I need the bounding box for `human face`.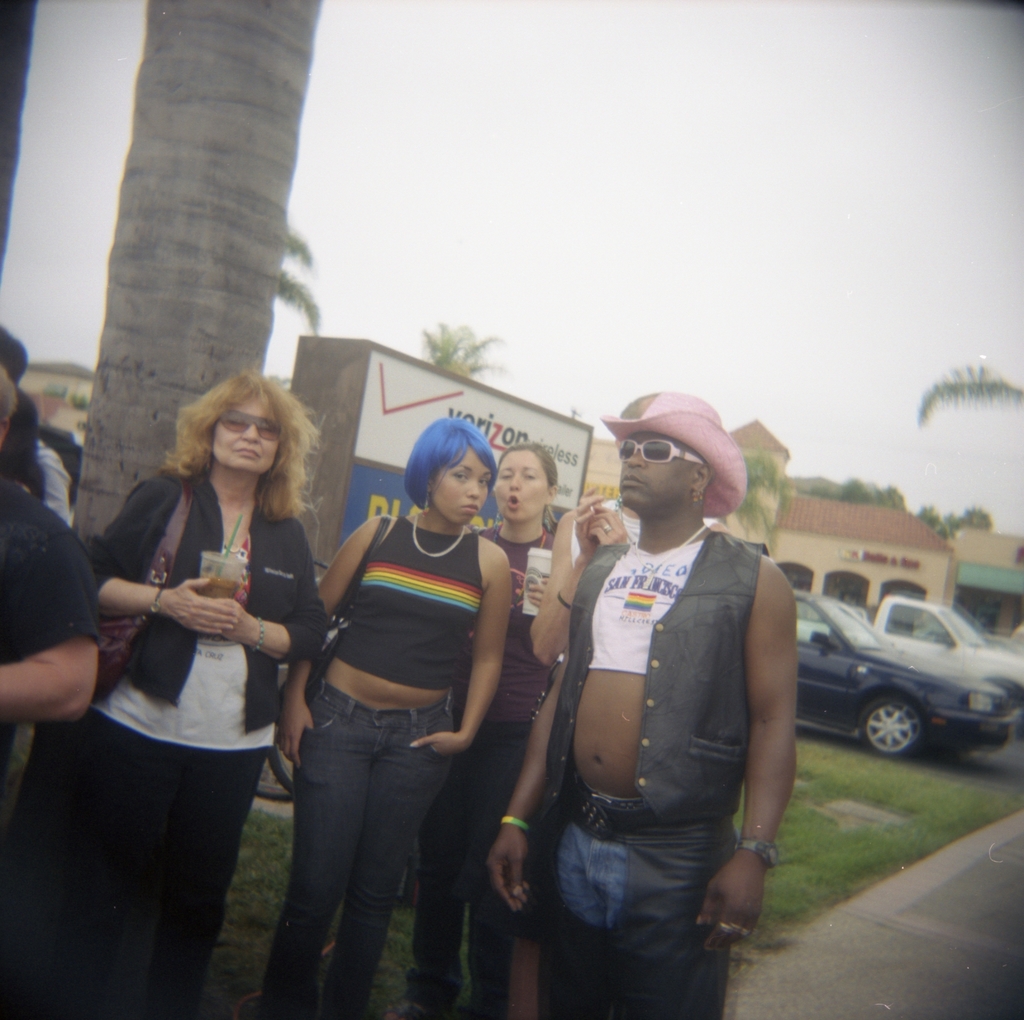
Here it is: box(433, 445, 494, 525).
